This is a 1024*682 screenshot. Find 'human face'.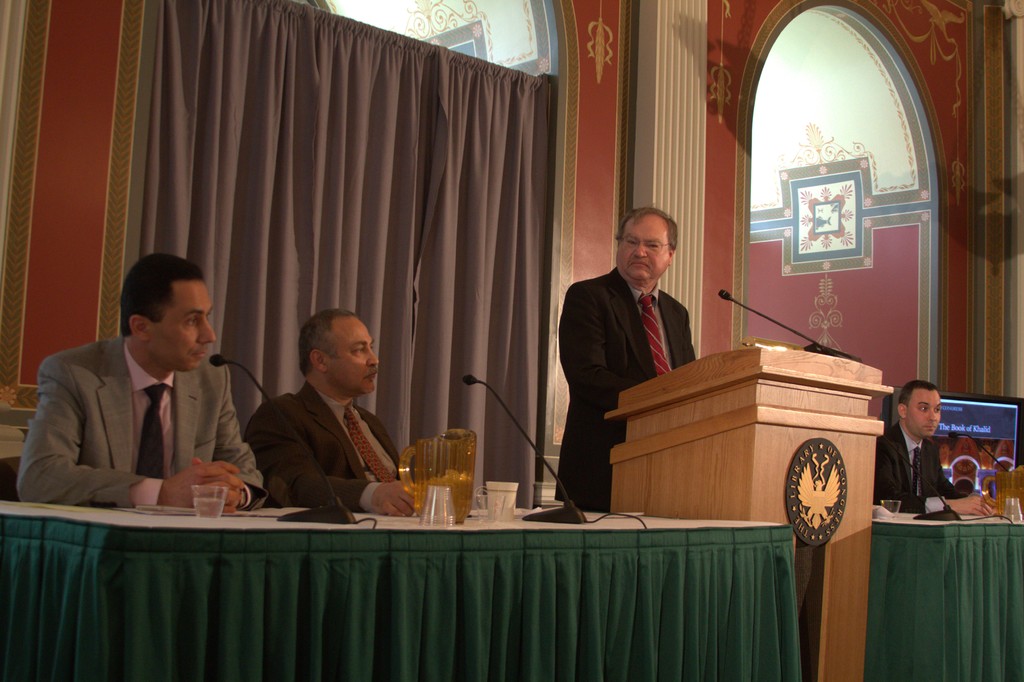
Bounding box: <box>618,216,670,279</box>.
